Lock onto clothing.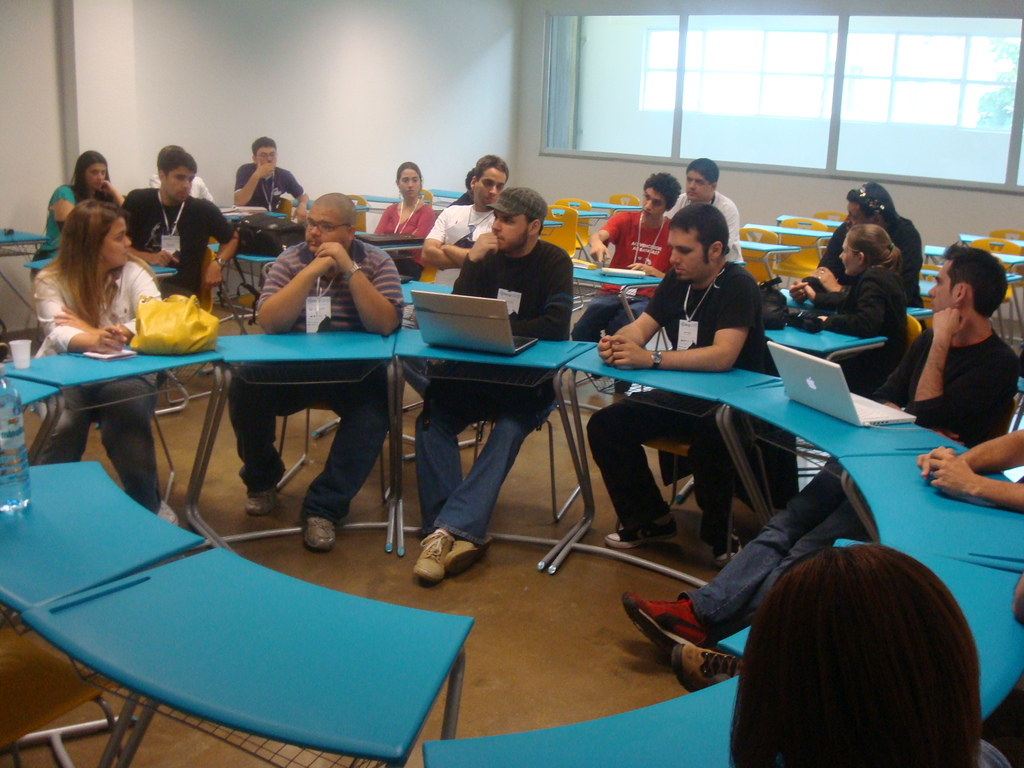
Locked: region(808, 213, 929, 305).
